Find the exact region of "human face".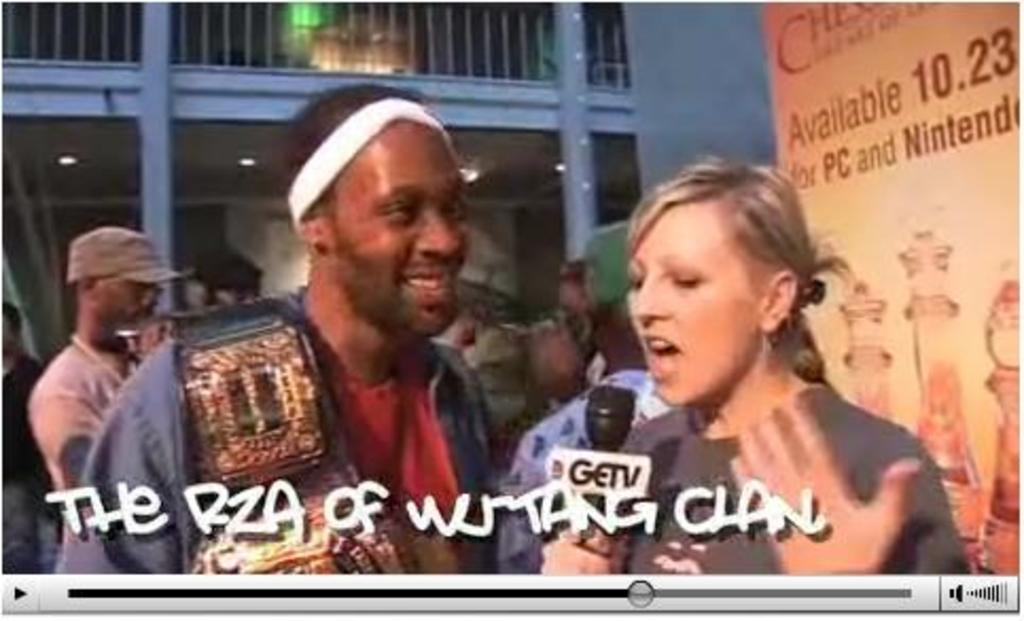
Exact region: <bbox>98, 271, 165, 339</bbox>.
